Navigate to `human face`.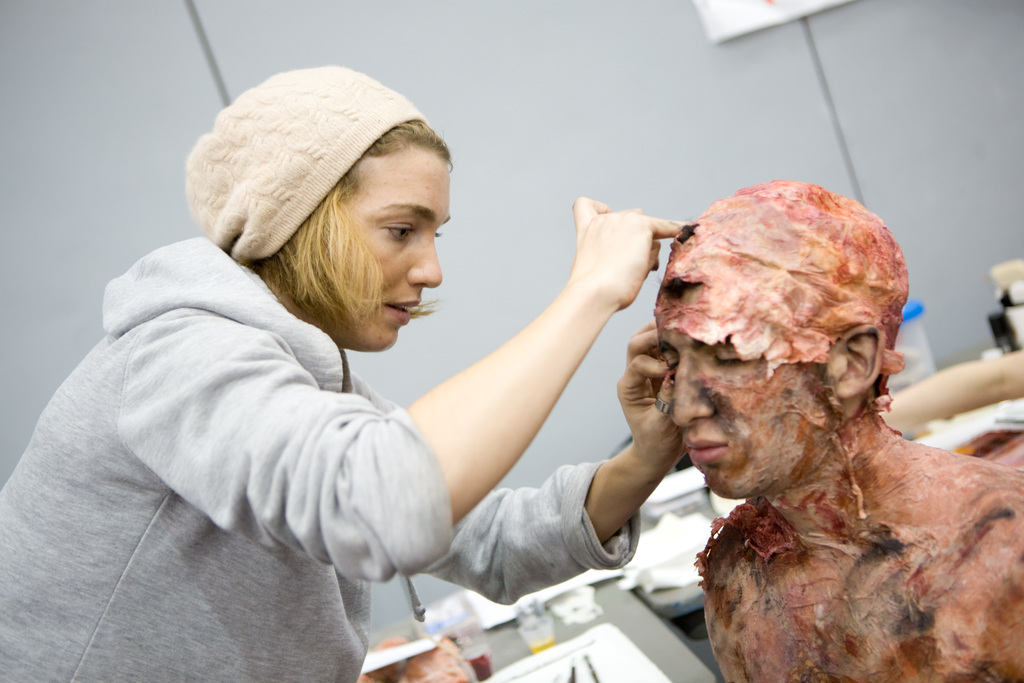
Navigation target: (left=652, top=276, right=823, bottom=503).
